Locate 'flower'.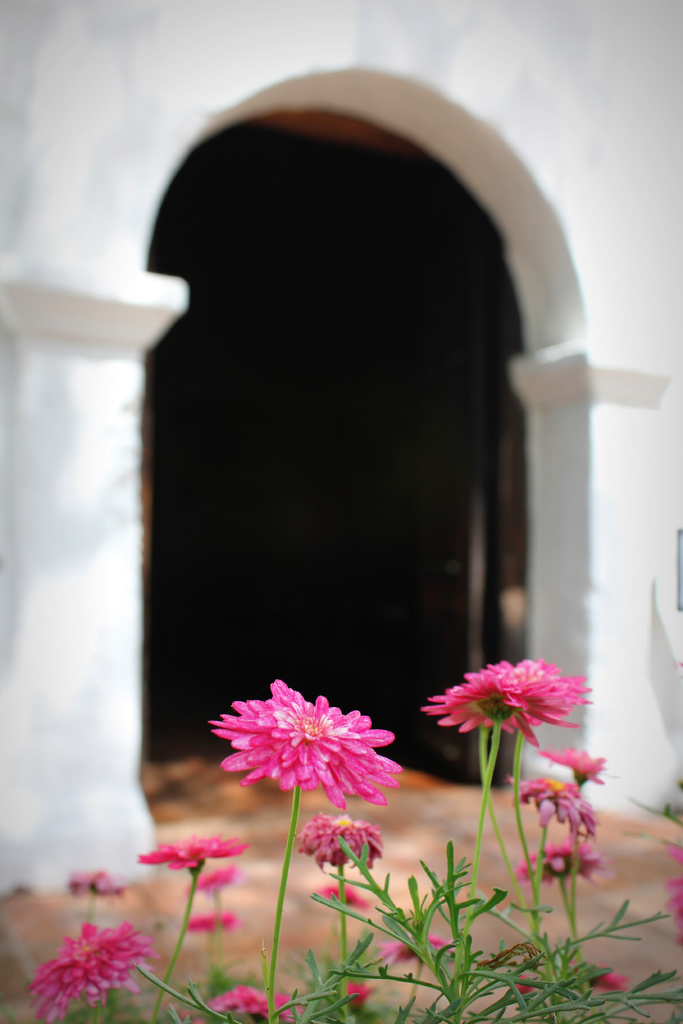
Bounding box: 176, 907, 239, 938.
